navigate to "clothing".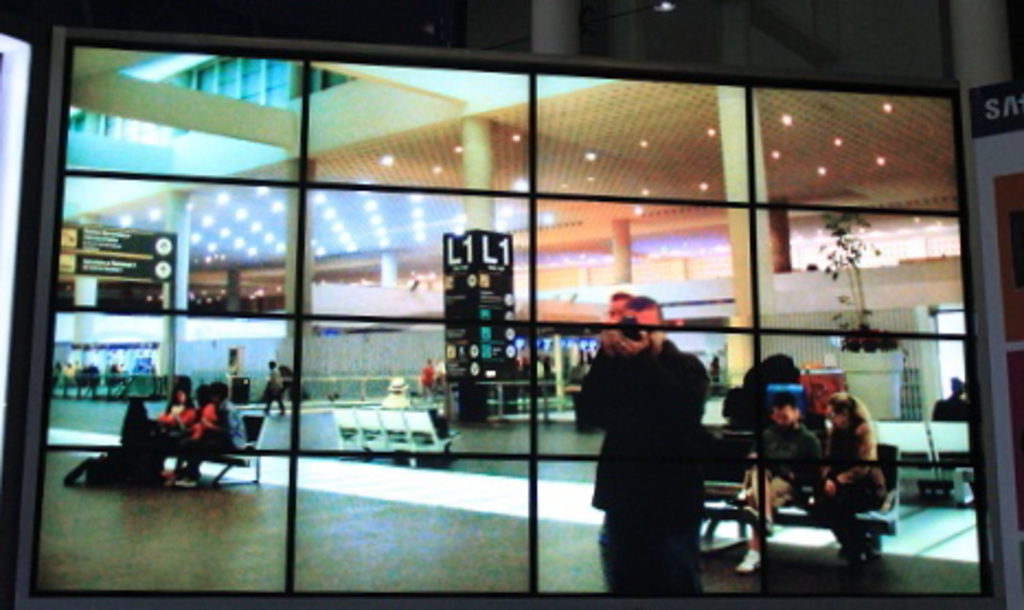
Navigation target: detection(112, 395, 230, 500).
